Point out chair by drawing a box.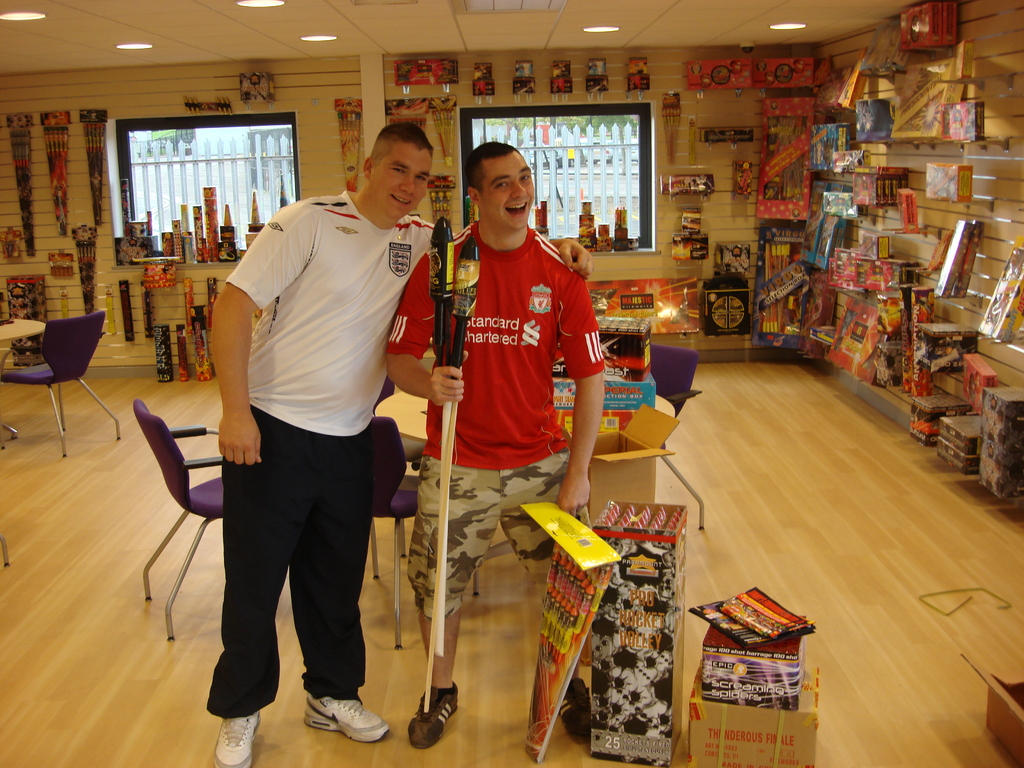
box(369, 371, 429, 633).
